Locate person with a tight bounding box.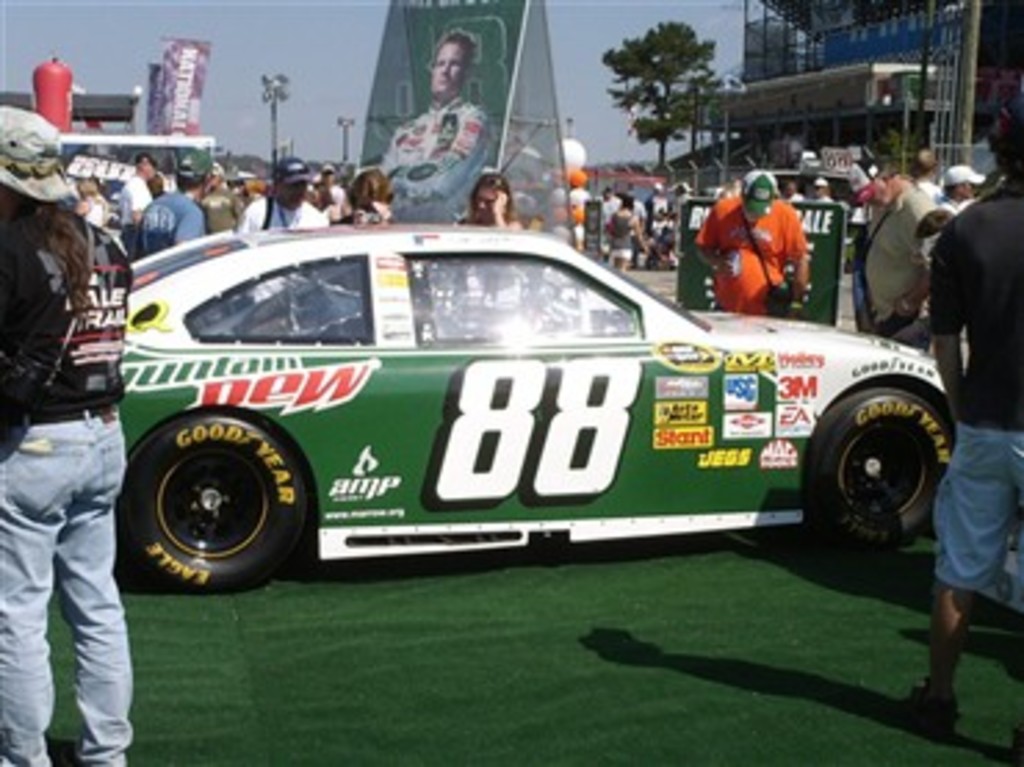
bbox=(897, 89, 1021, 764).
